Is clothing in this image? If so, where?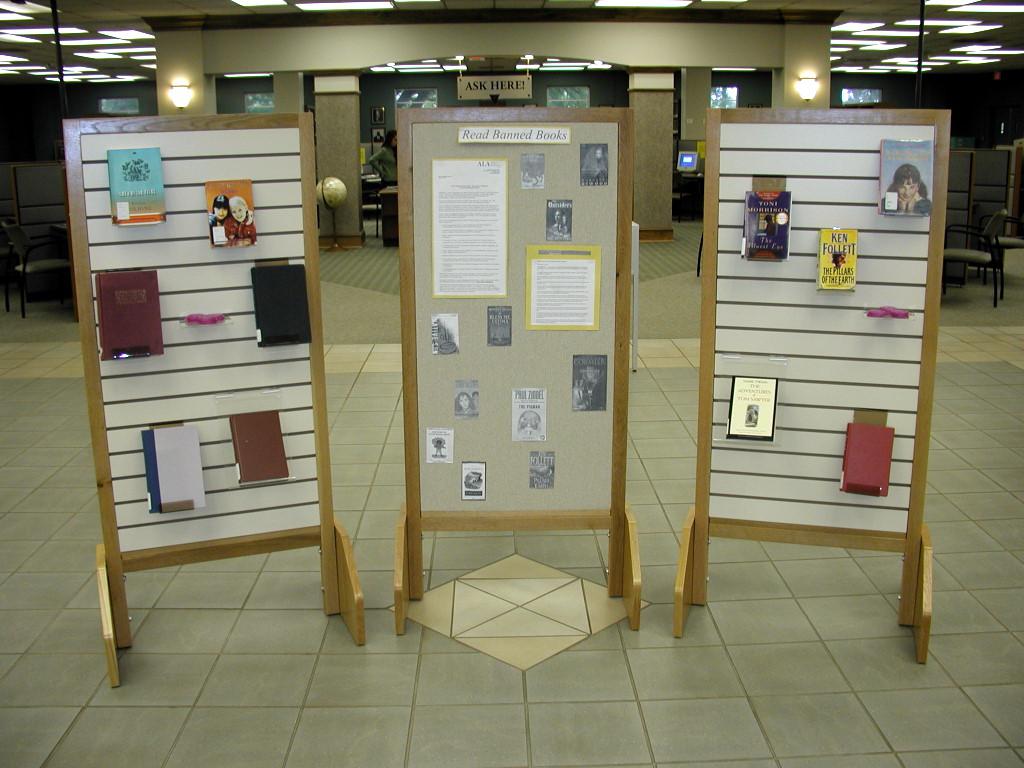
Yes, at 881:190:931:215.
